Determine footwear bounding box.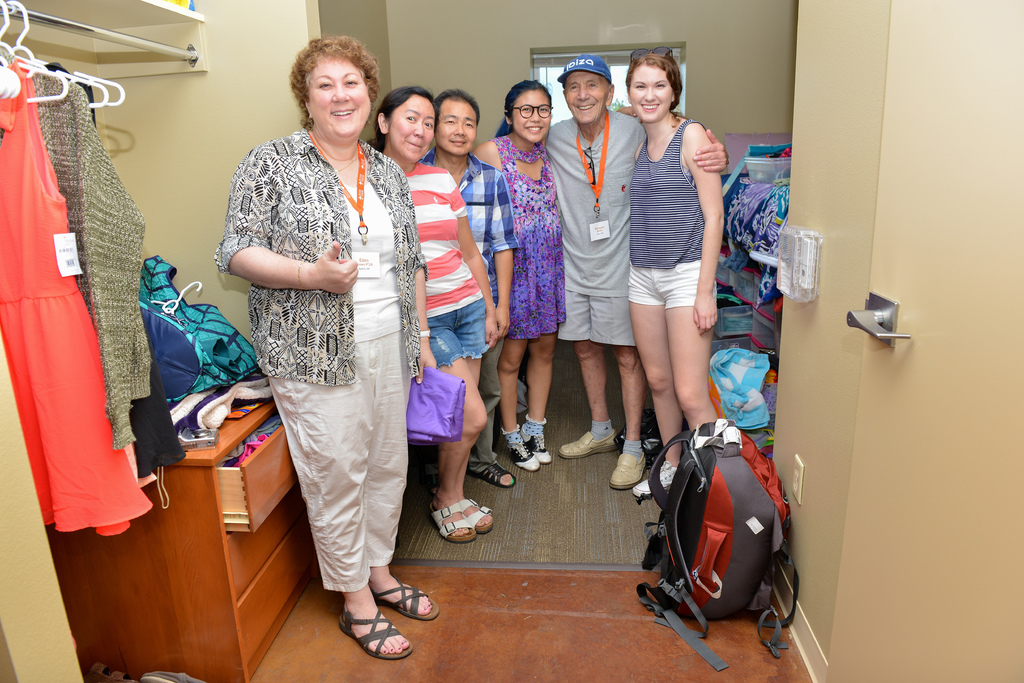
Determined: bbox(477, 456, 517, 492).
